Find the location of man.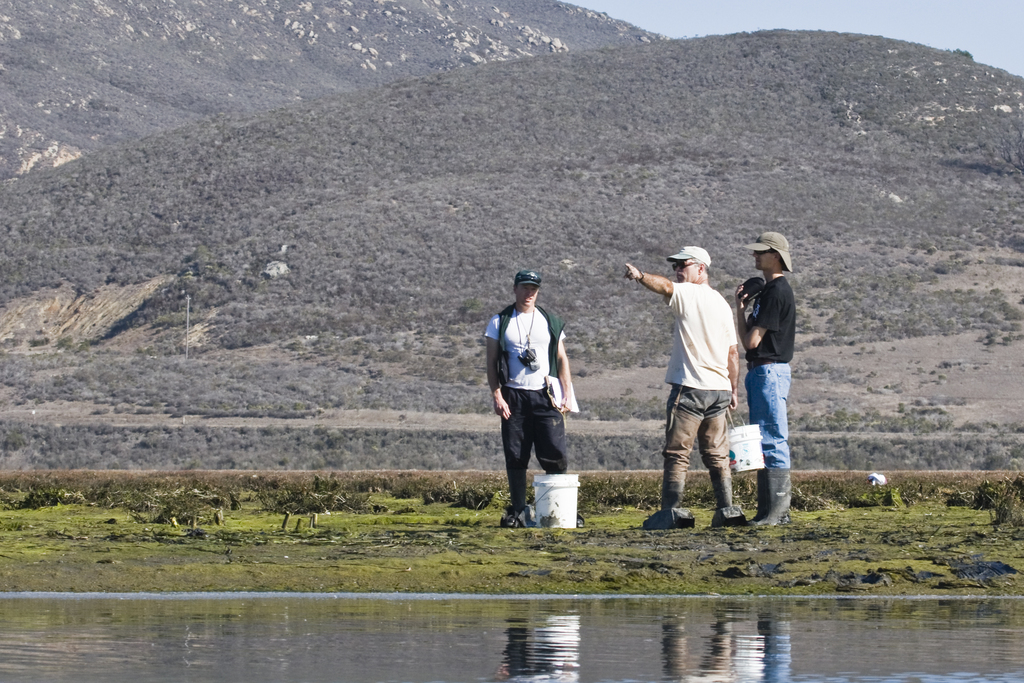
Location: BBox(626, 242, 745, 531).
